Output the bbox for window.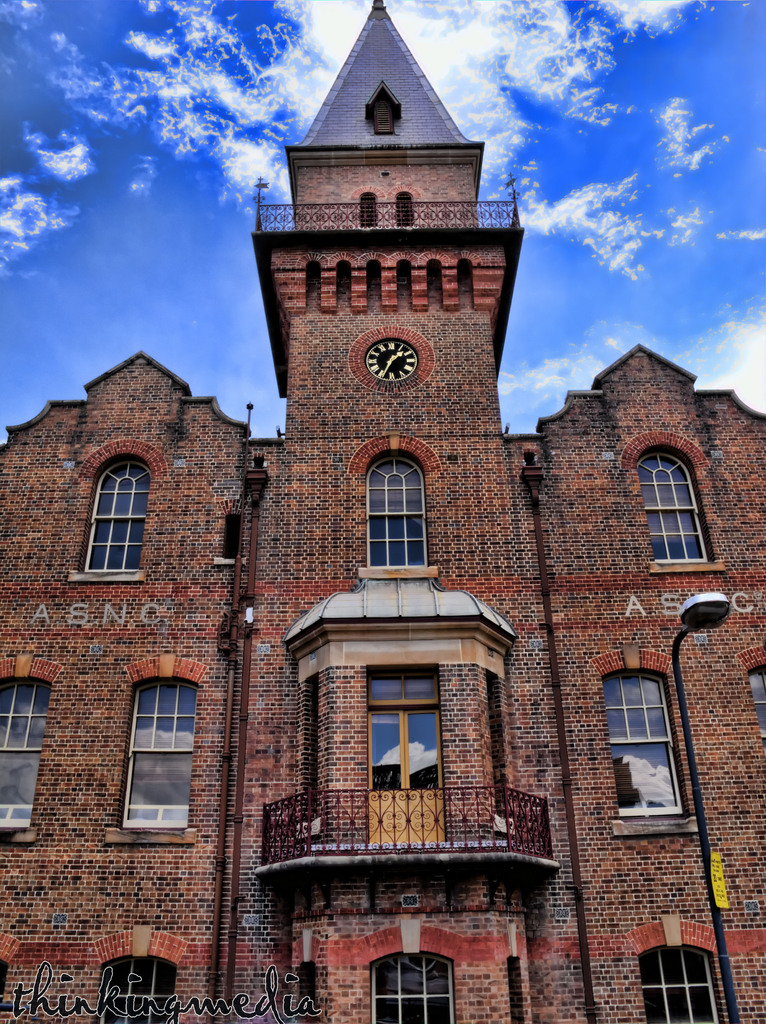
(747, 662, 765, 755).
